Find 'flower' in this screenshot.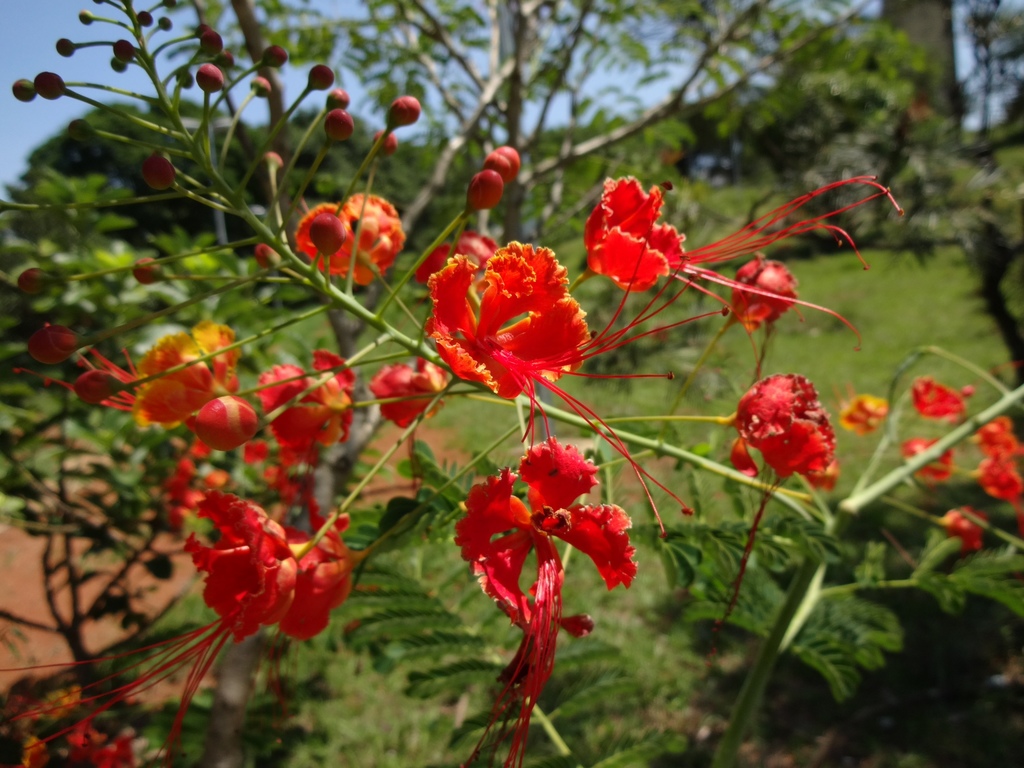
The bounding box for 'flower' is BBox(271, 182, 422, 285).
